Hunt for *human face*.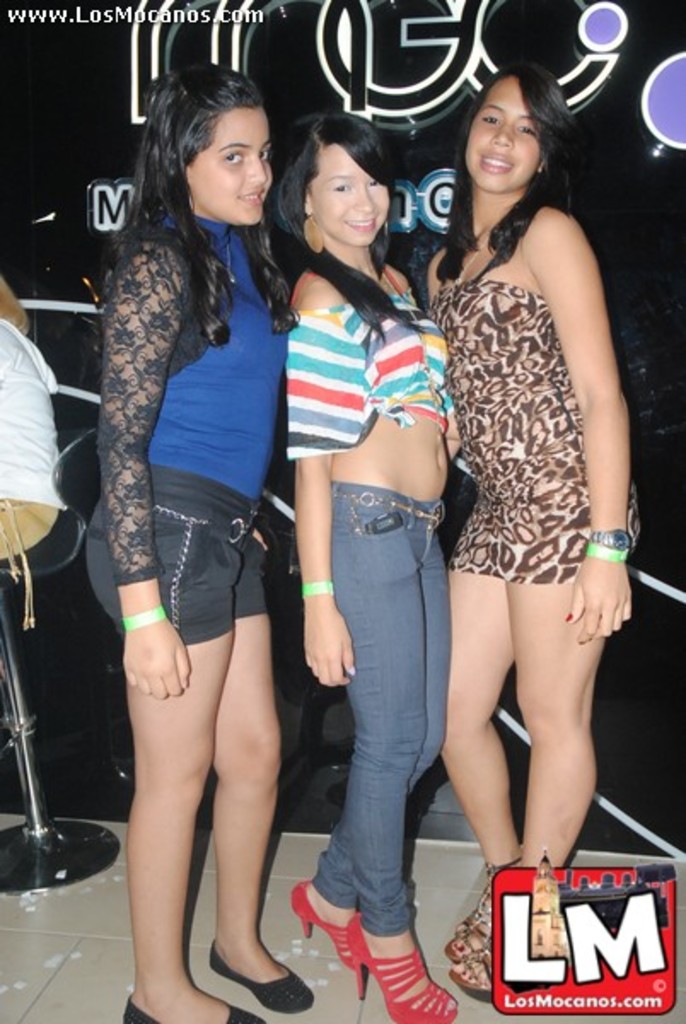
Hunted down at 184/101/268/220.
